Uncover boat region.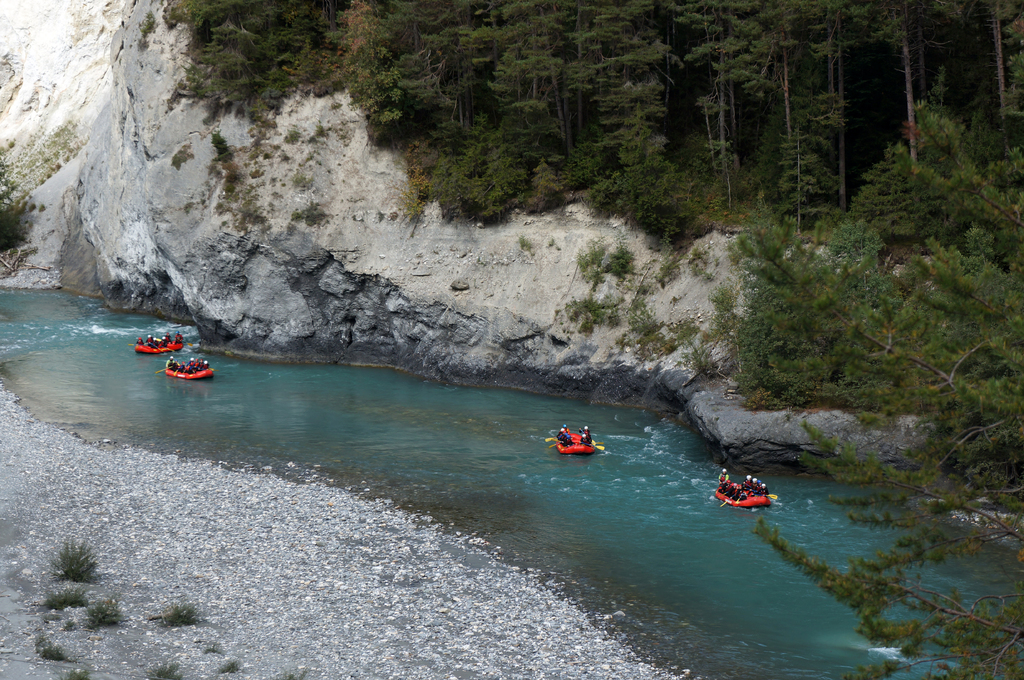
Uncovered: box=[136, 342, 182, 350].
